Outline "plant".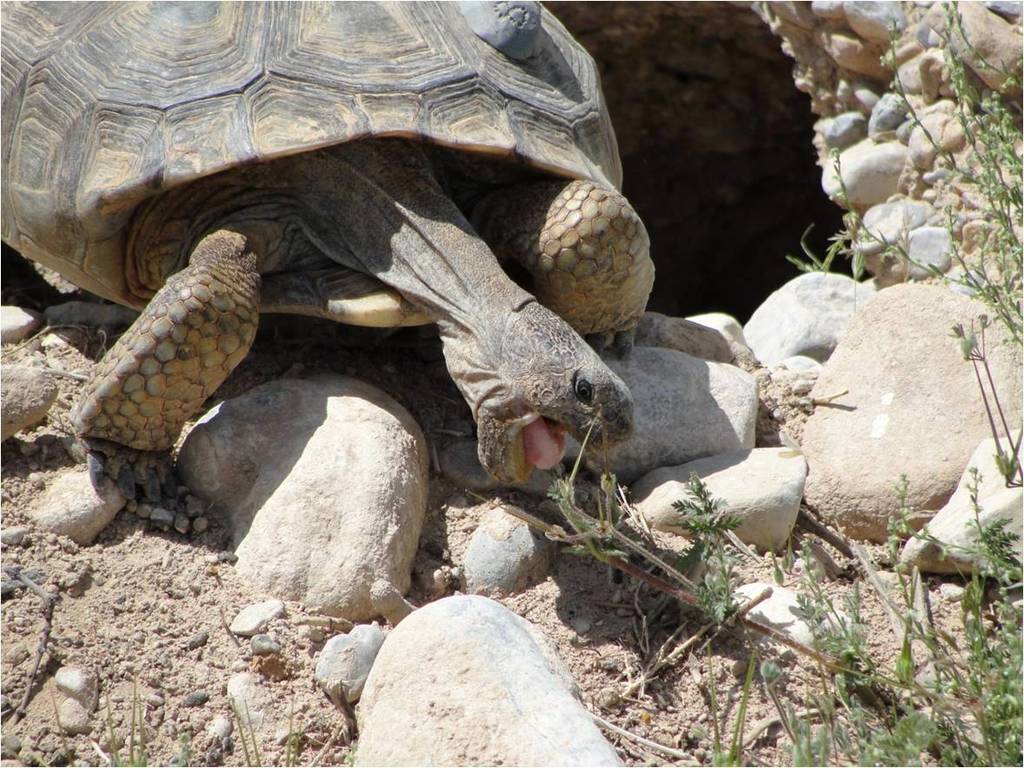
Outline: crop(787, 0, 1023, 761).
